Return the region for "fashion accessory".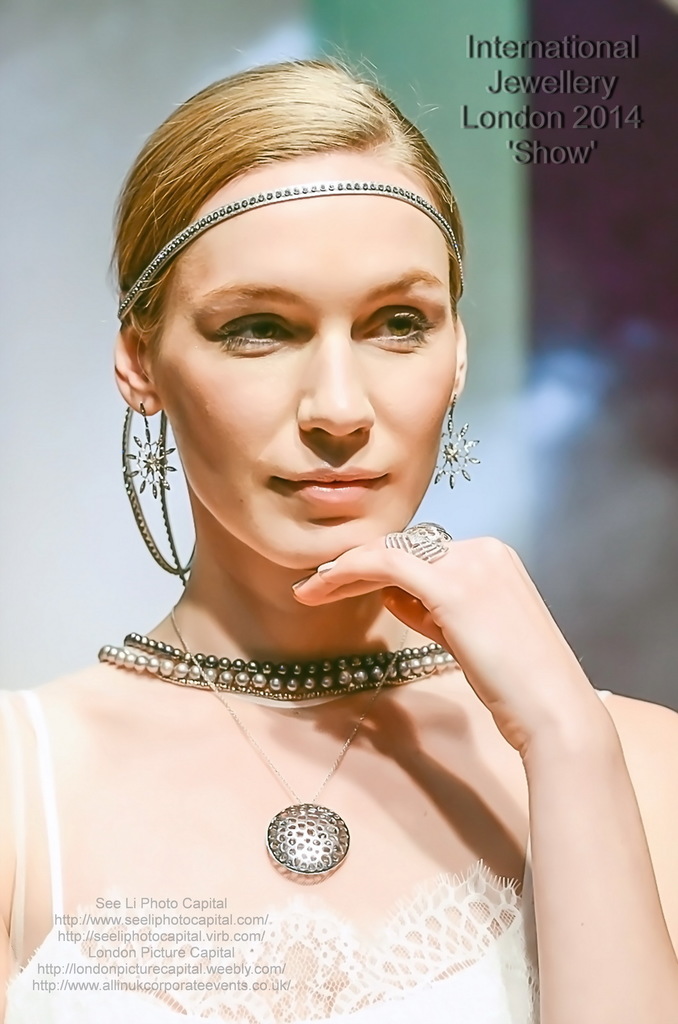
108/404/198/598.
